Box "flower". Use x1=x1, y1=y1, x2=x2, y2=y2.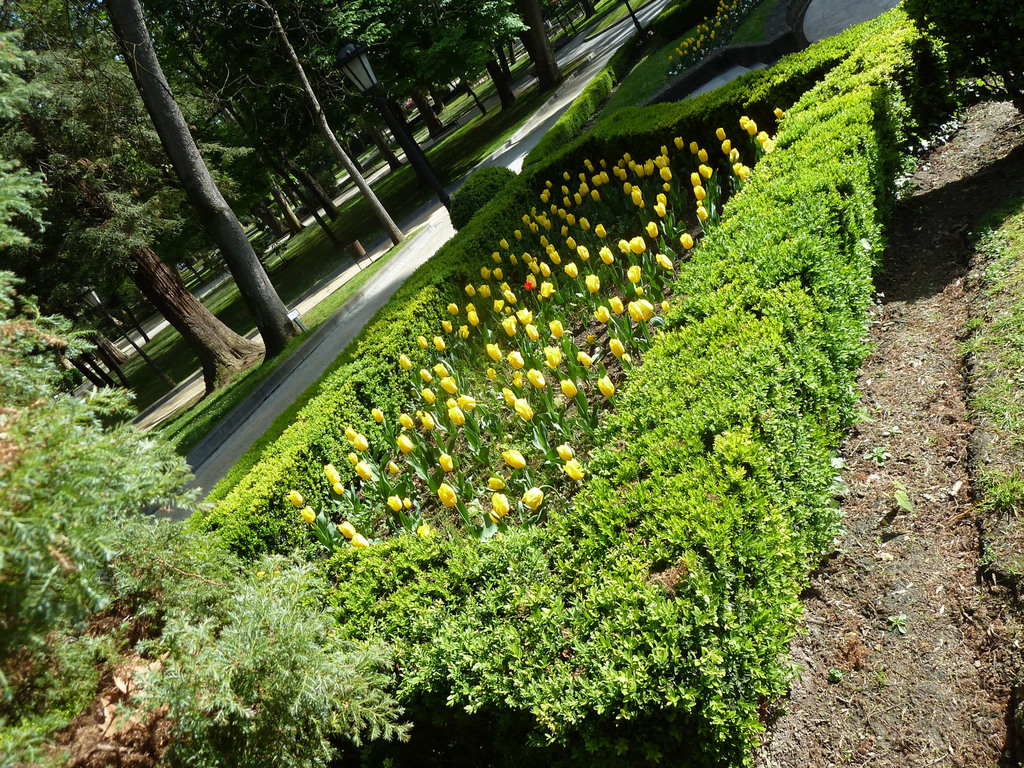
x1=592, y1=188, x2=599, y2=198.
